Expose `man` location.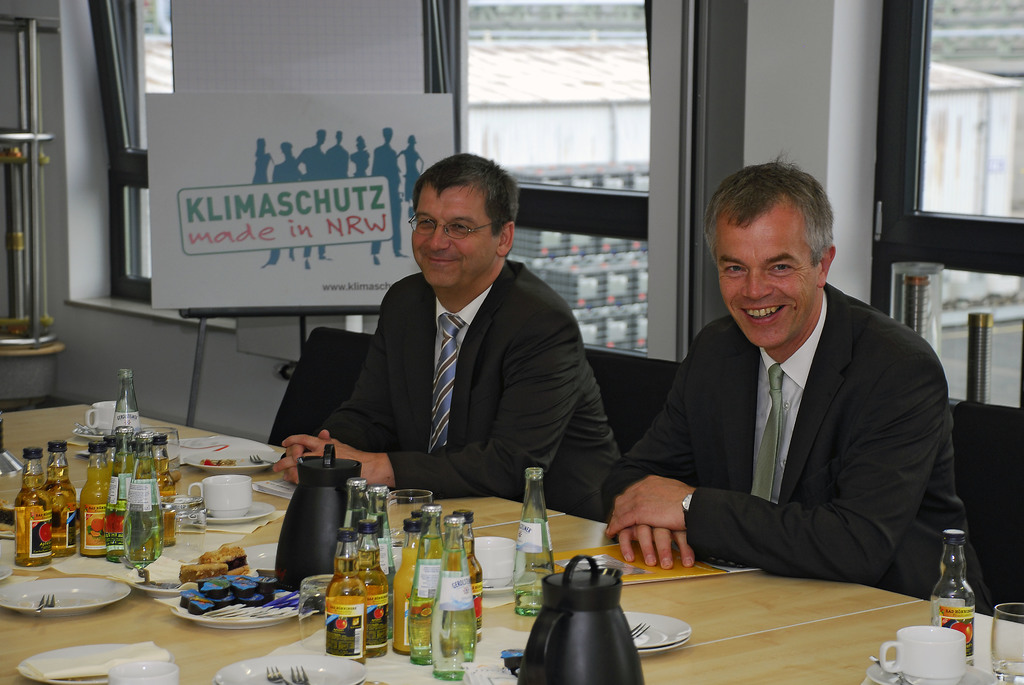
Exposed at x1=620 y1=180 x2=965 y2=618.
